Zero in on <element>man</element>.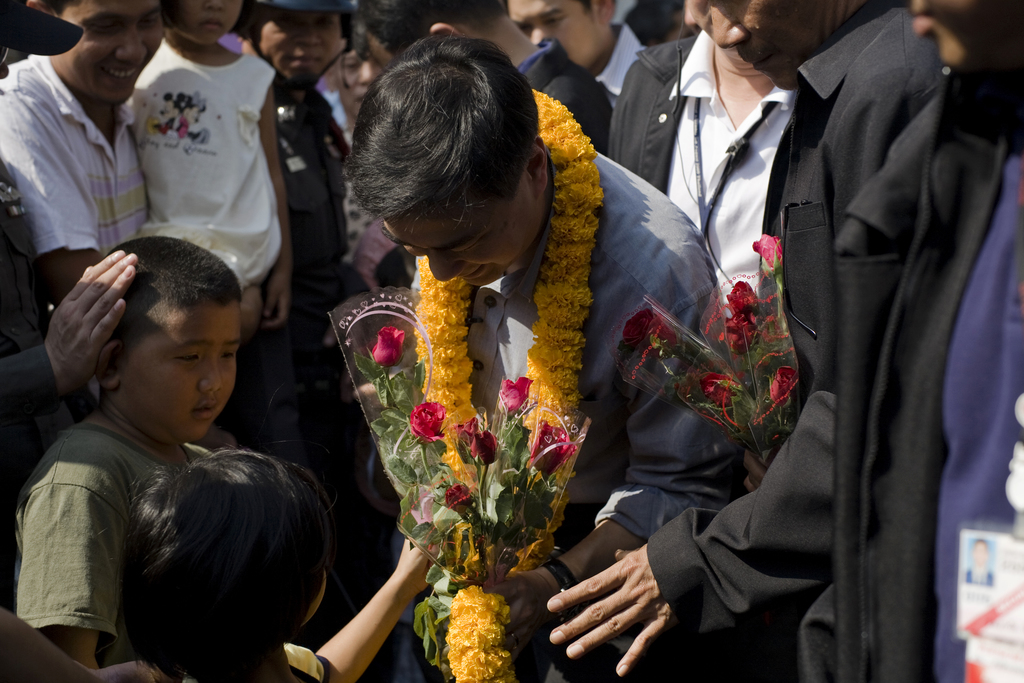
Zeroed in: detection(501, 0, 653, 151).
